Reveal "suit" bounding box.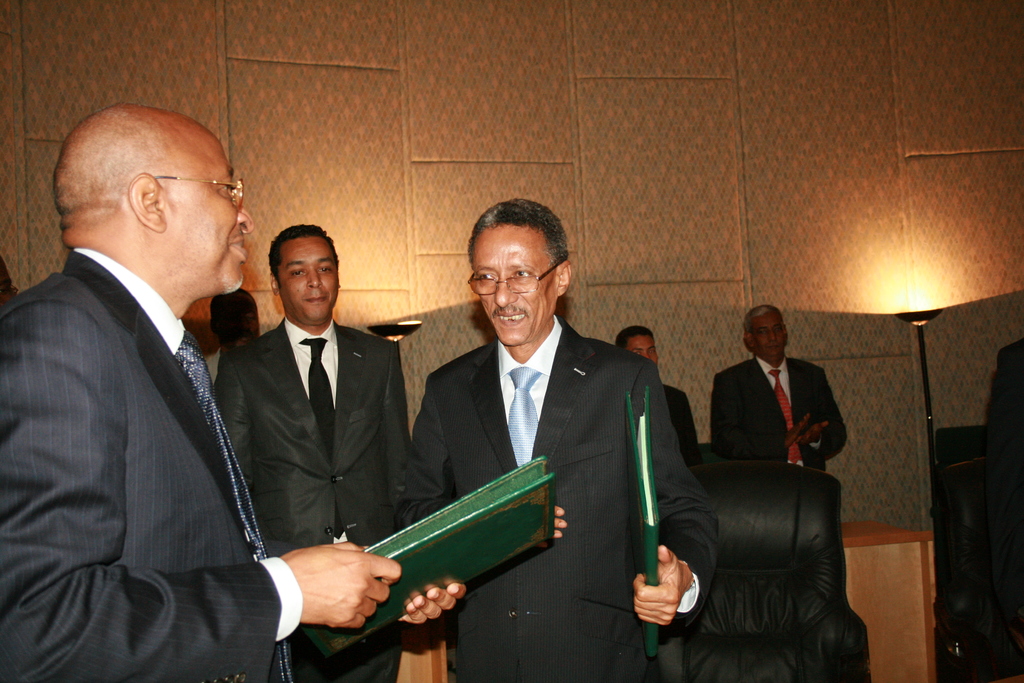
Revealed: select_region(662, 386, 712, 465).
